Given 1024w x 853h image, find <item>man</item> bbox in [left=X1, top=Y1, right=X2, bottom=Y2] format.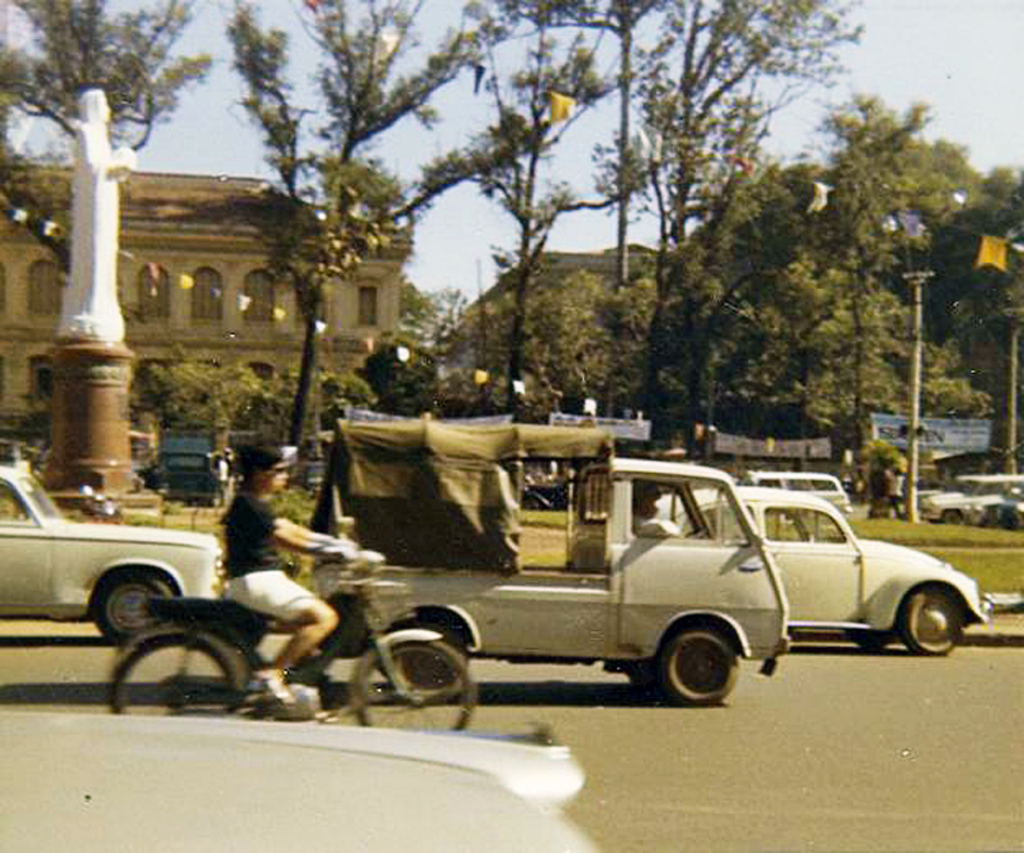
[left=633, top=474, right=689, bottom=543].
